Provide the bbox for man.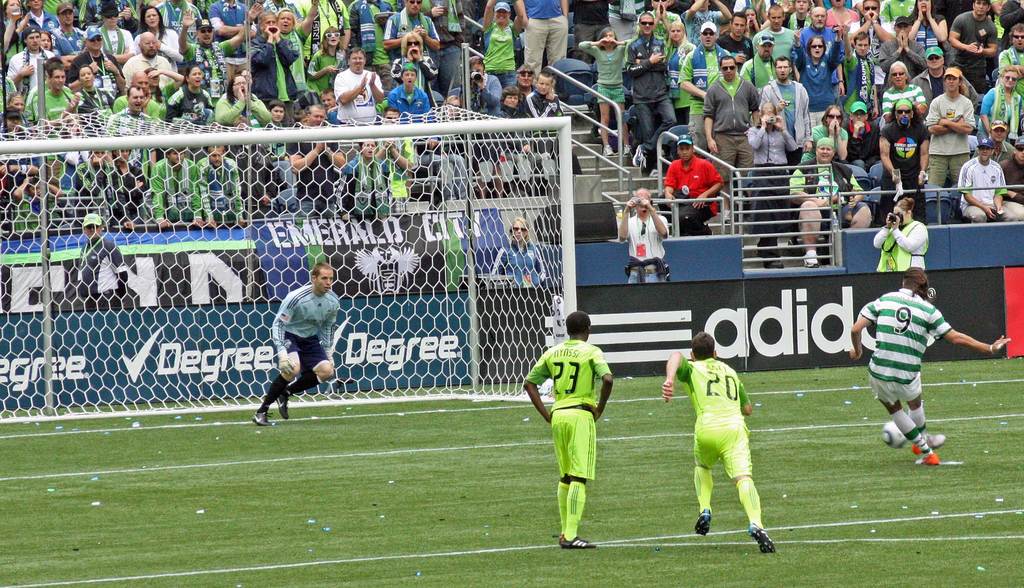
locate(567, 0, 620, 64).
